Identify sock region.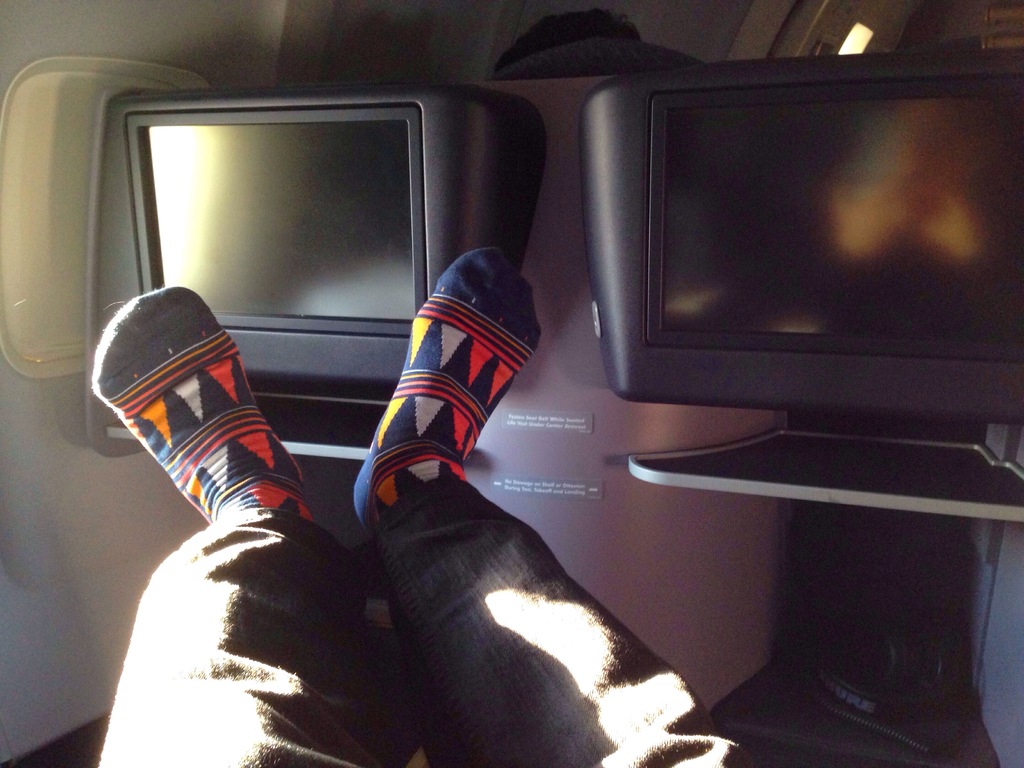
Region: bbox=(348, 244, 543, 531).
